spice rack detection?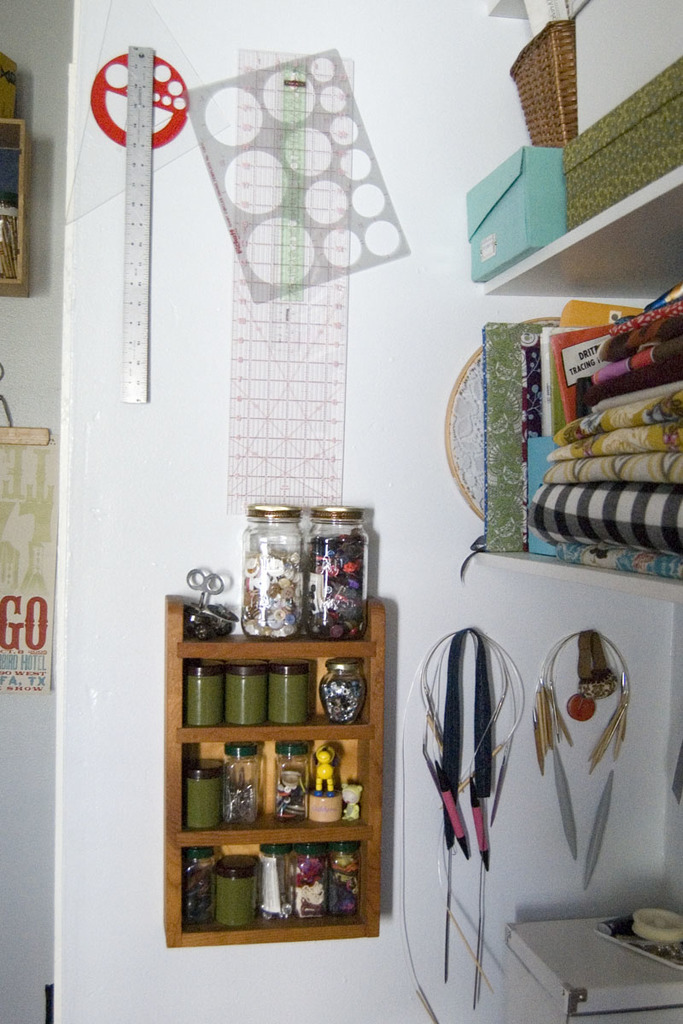
<box>121,477,400,963</box>
